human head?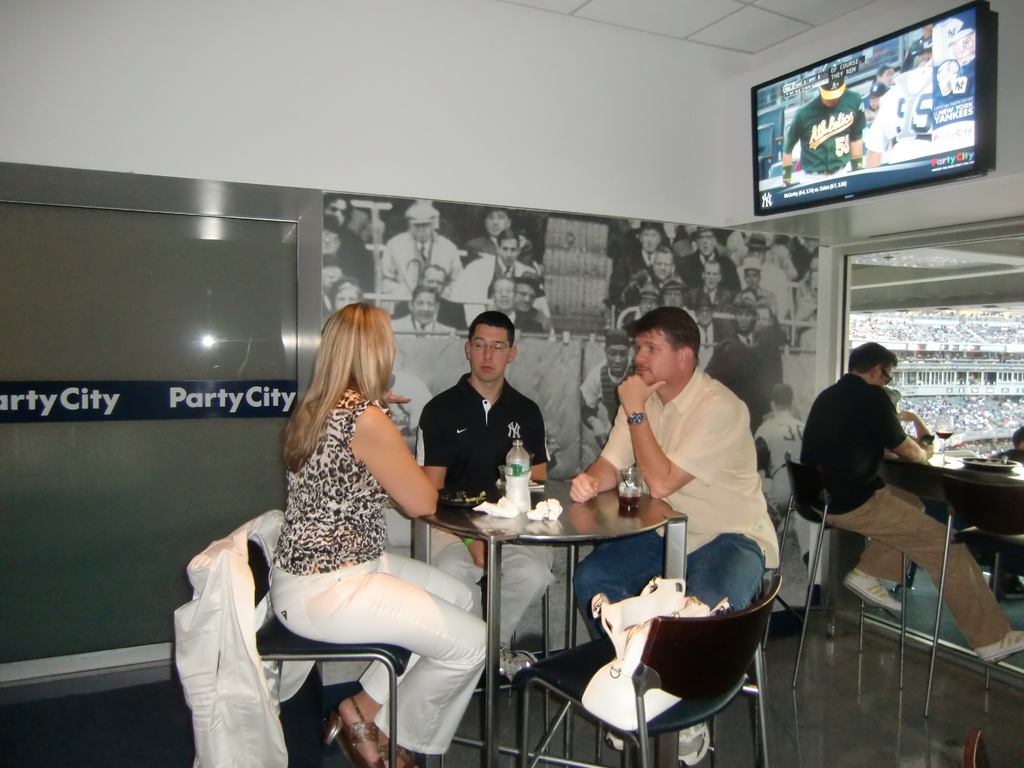
box(320, 252, 344, 290)
